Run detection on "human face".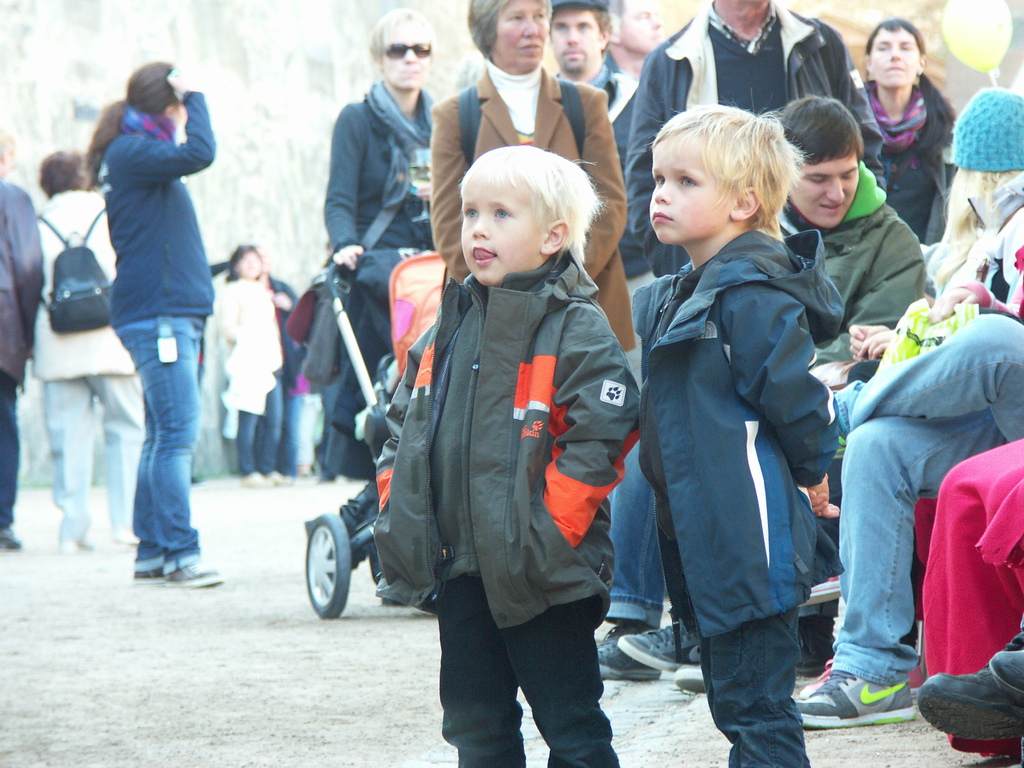
Result: pyautogui.locateOnScreen(385, 24, 436, 90).
